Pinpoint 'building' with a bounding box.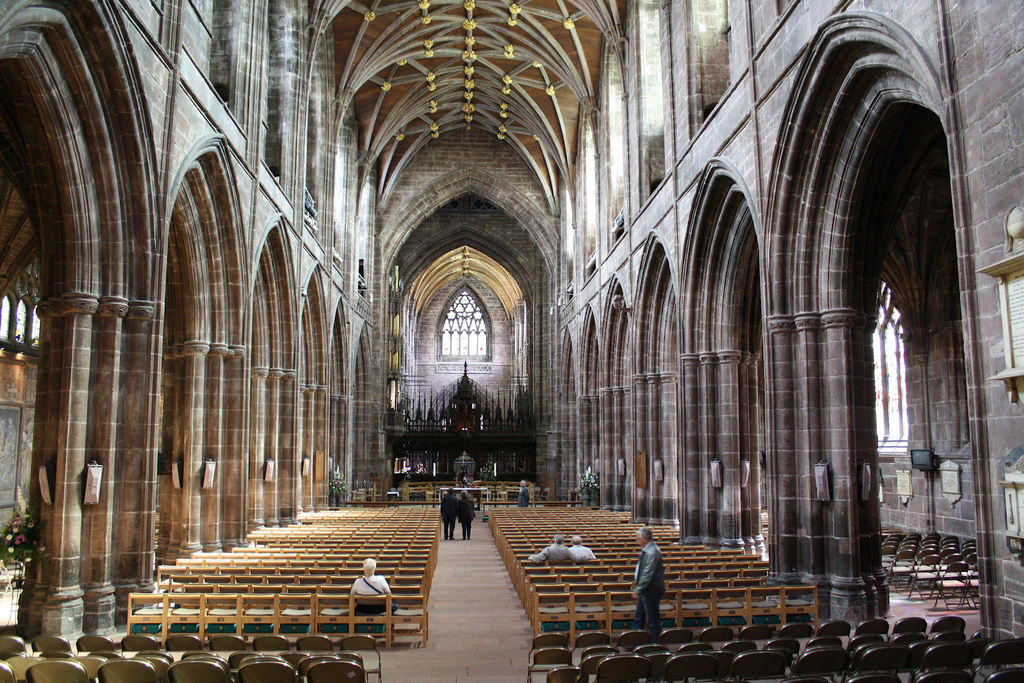
0, 0, 1023, 682.
